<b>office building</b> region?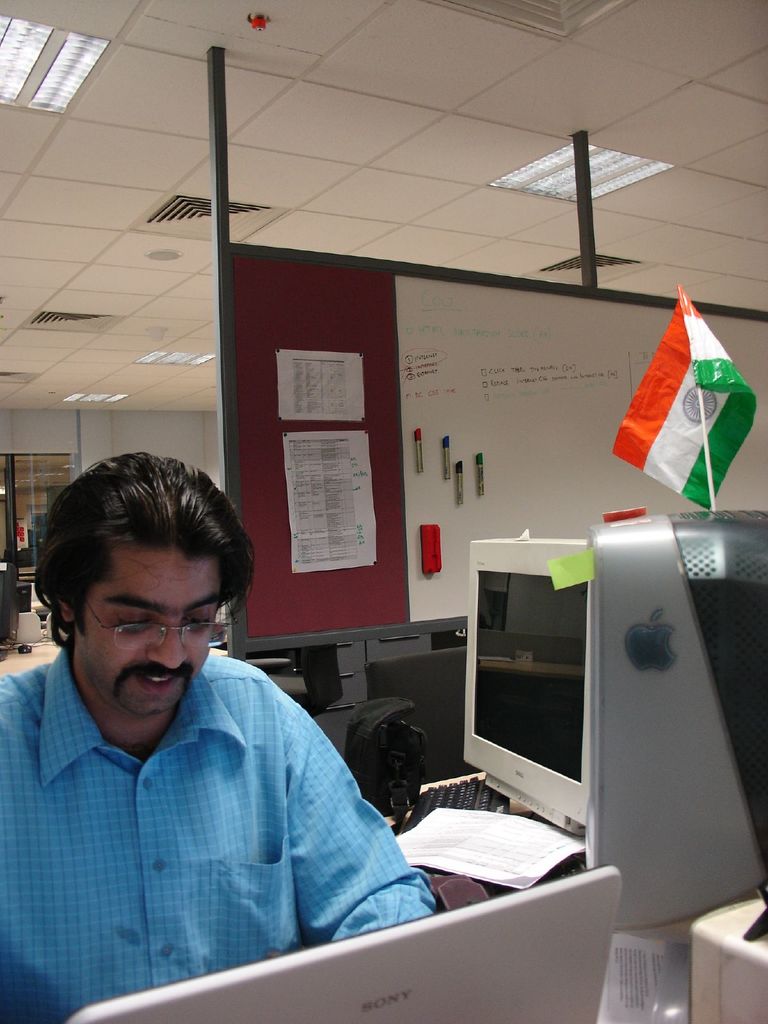
[0,0,767,1023]
